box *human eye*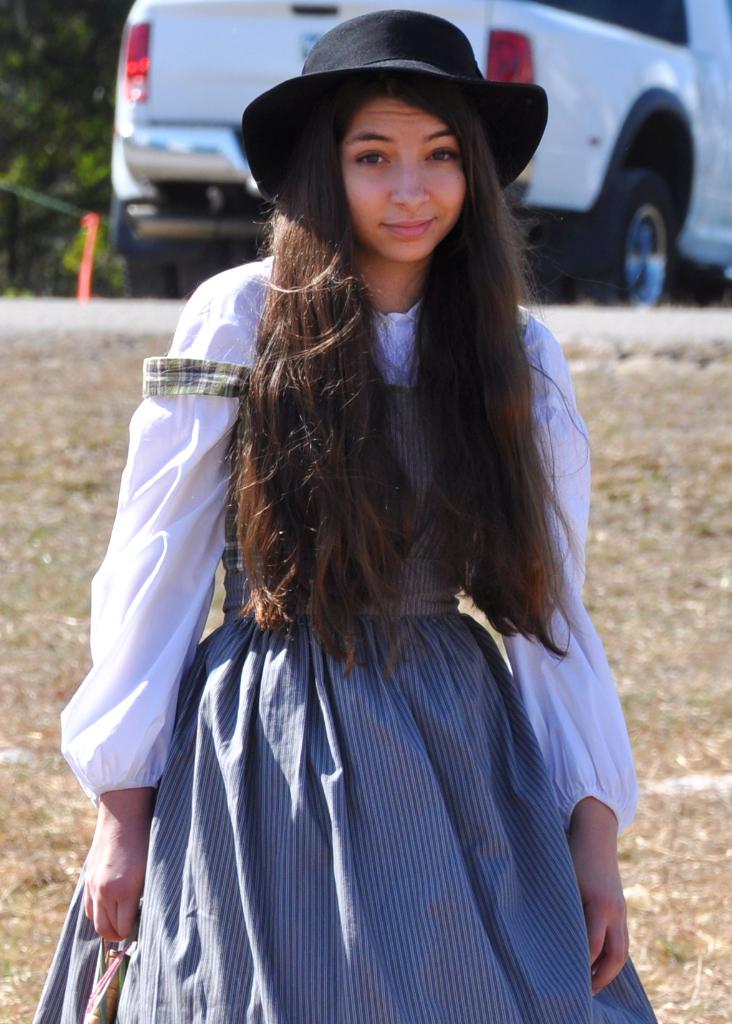
select_region(422, 144, 462, 165)
